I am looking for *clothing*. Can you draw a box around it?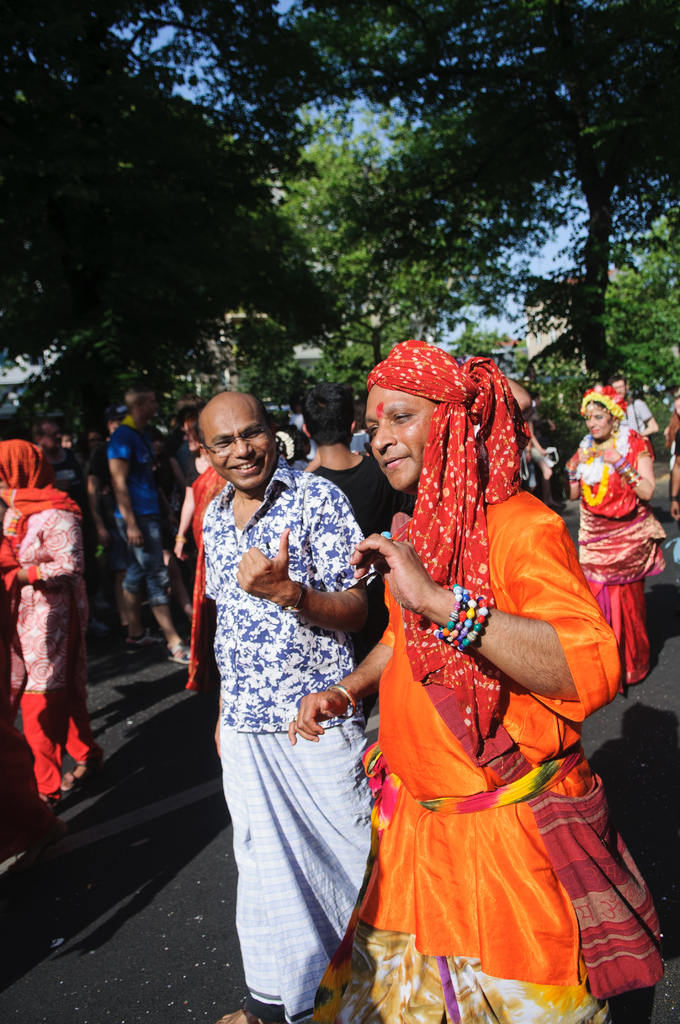
Sure, the bounding box is x1=624, y1=391, x2=645, y2=438.
